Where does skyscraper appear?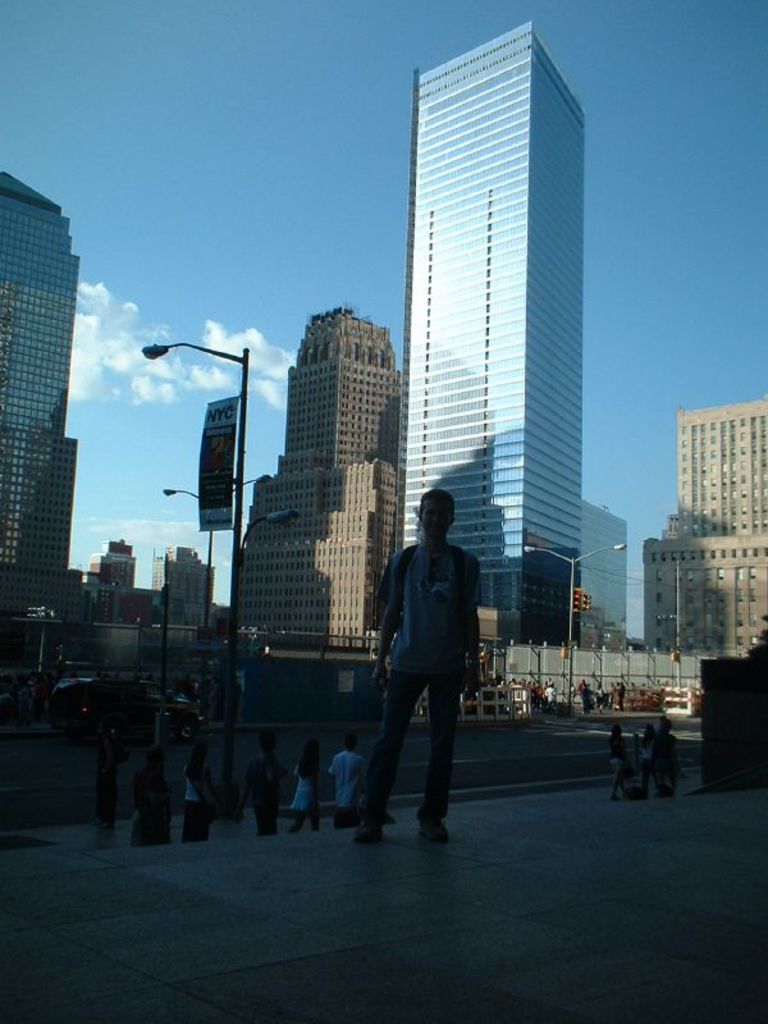
Appears at 0/165/93/627.
